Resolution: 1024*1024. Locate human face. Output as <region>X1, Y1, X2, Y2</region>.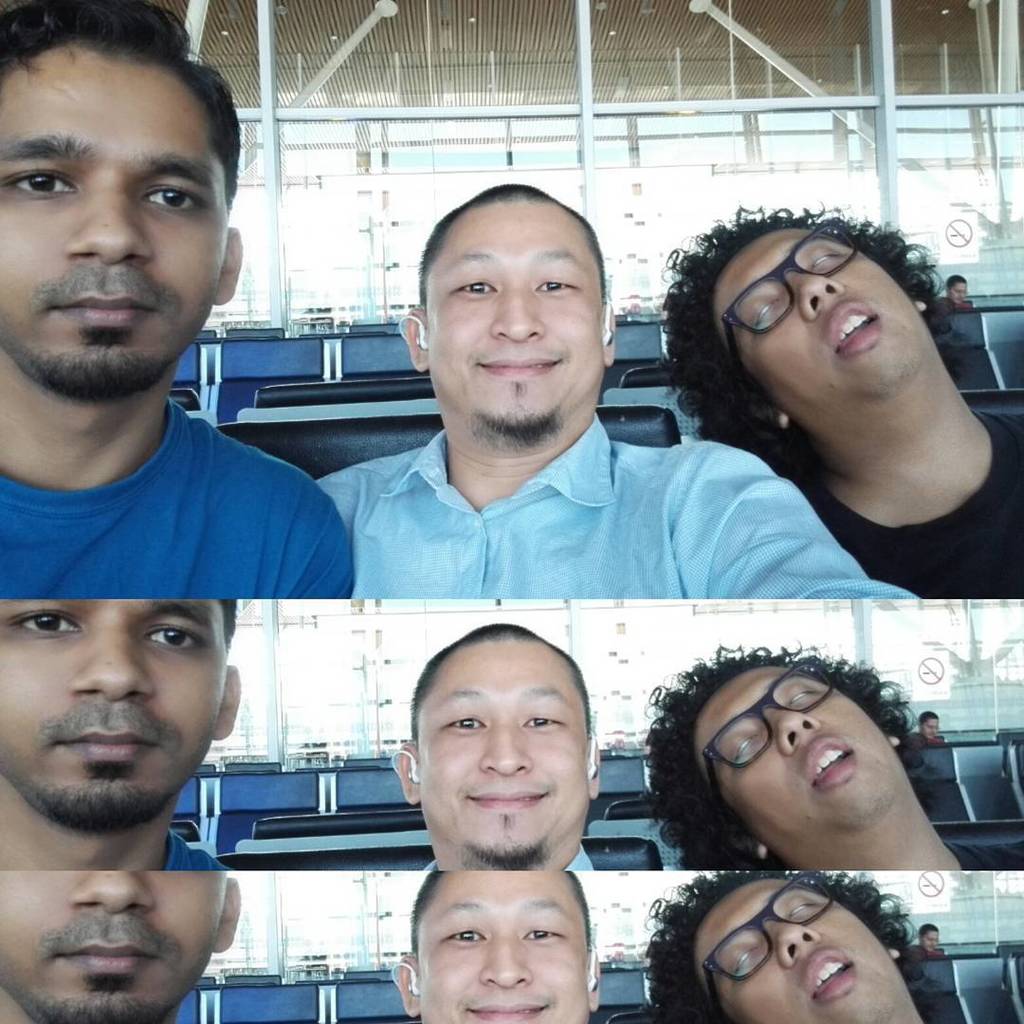
<region>424, 639, 581, 859</region>.
